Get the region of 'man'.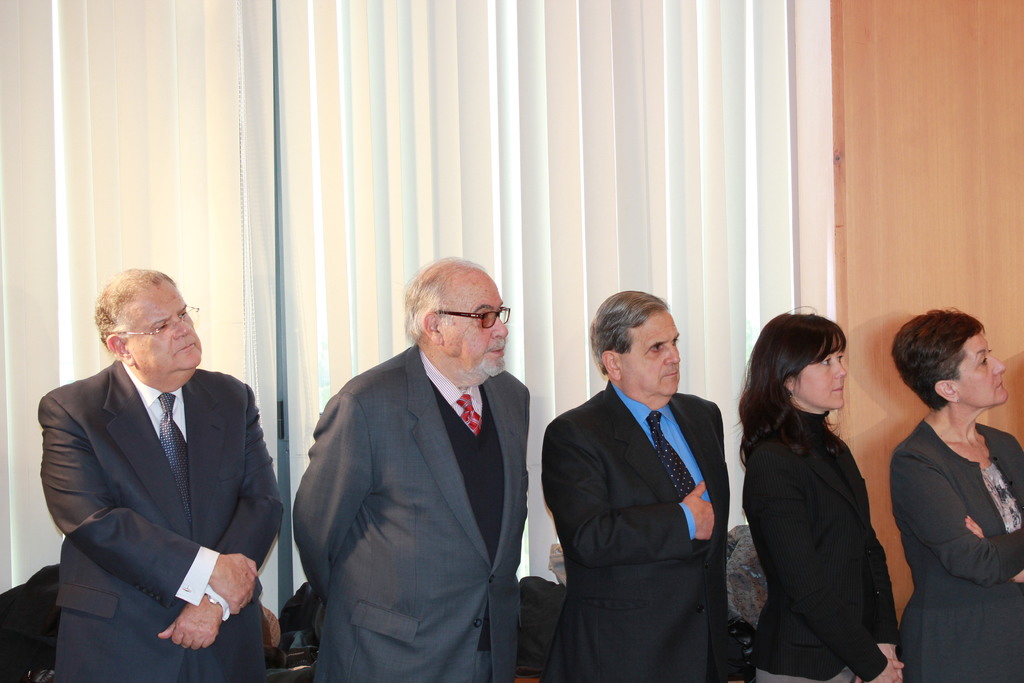
{"left": 285, "top": 247, "right": 556, "bottom": 675}.
